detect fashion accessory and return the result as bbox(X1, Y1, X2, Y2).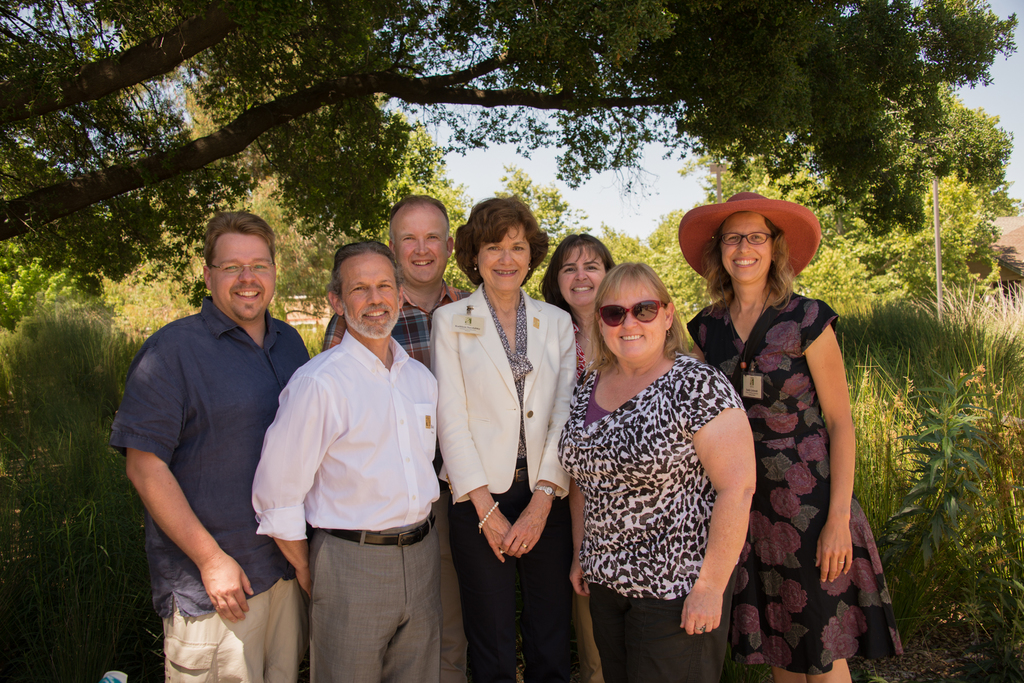
bbox(719, 230, 776, 248).
